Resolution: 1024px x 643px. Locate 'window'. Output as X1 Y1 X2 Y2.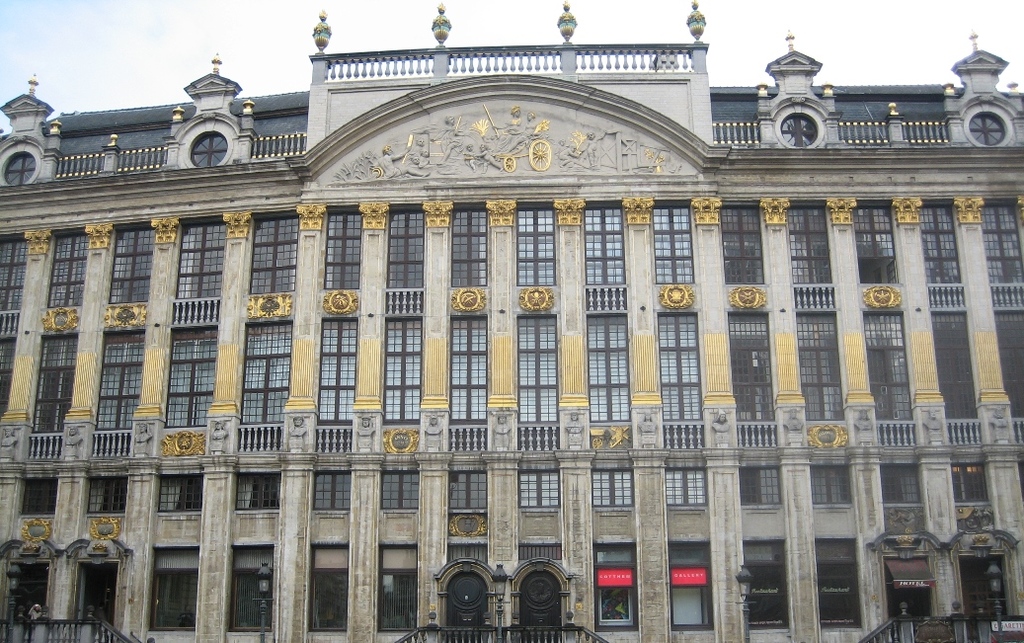
23 479 57 518.
